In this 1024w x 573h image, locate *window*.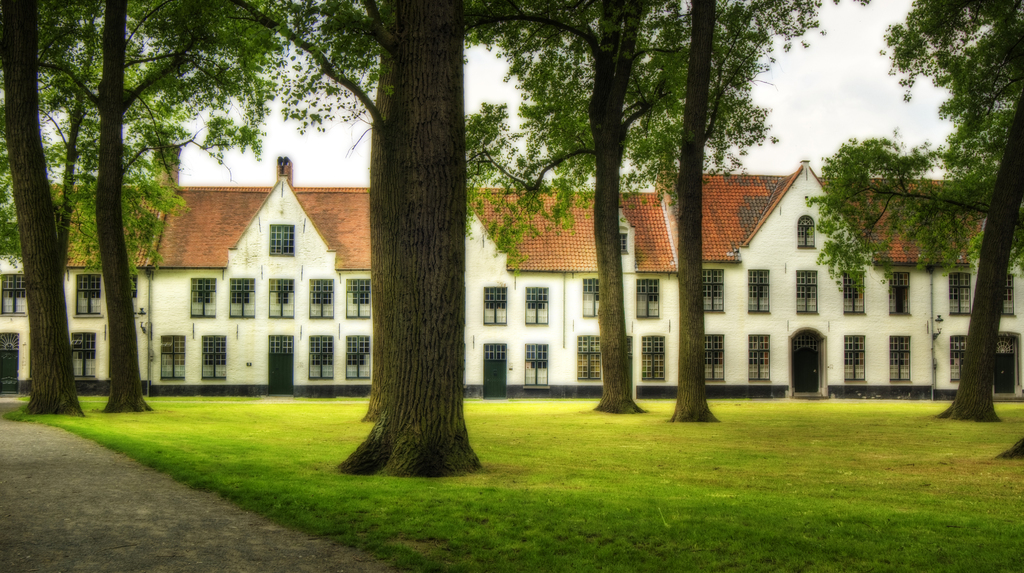
Bounding box: 310, 333, 335, 378.
